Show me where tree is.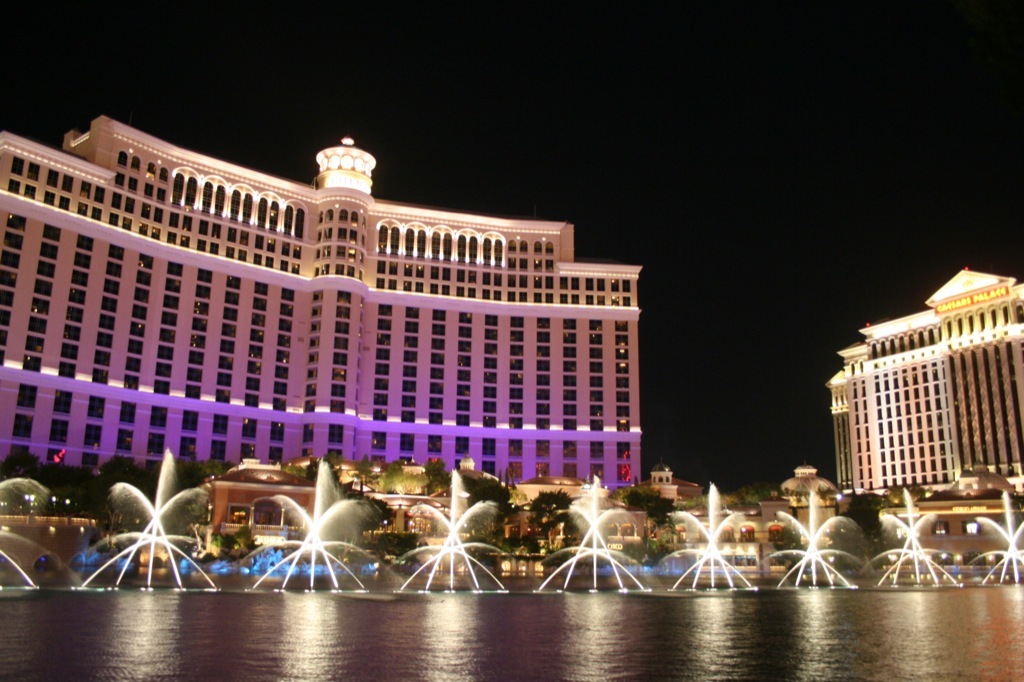
tree is at locate(418, 457, 457, 506).
